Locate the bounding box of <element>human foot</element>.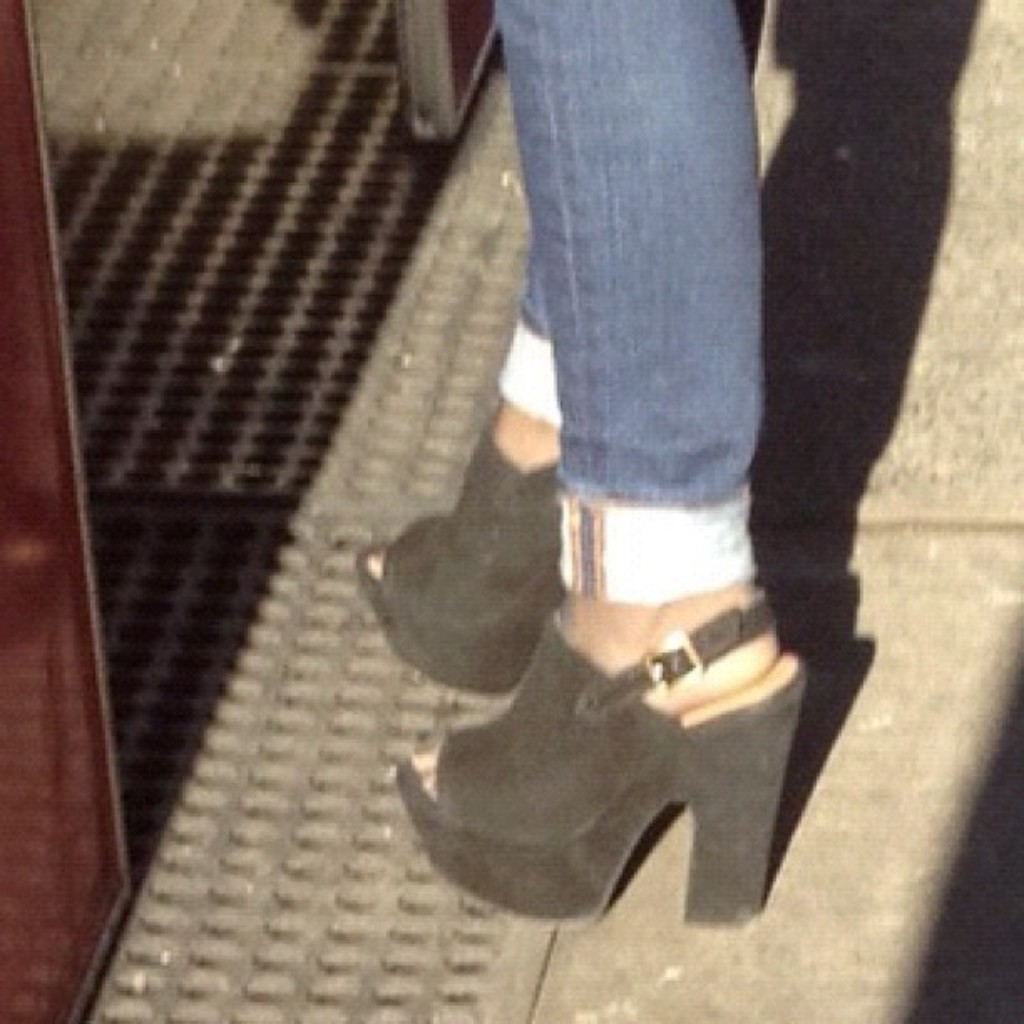
Bounding box: box=[398, 579, 791, 800].
